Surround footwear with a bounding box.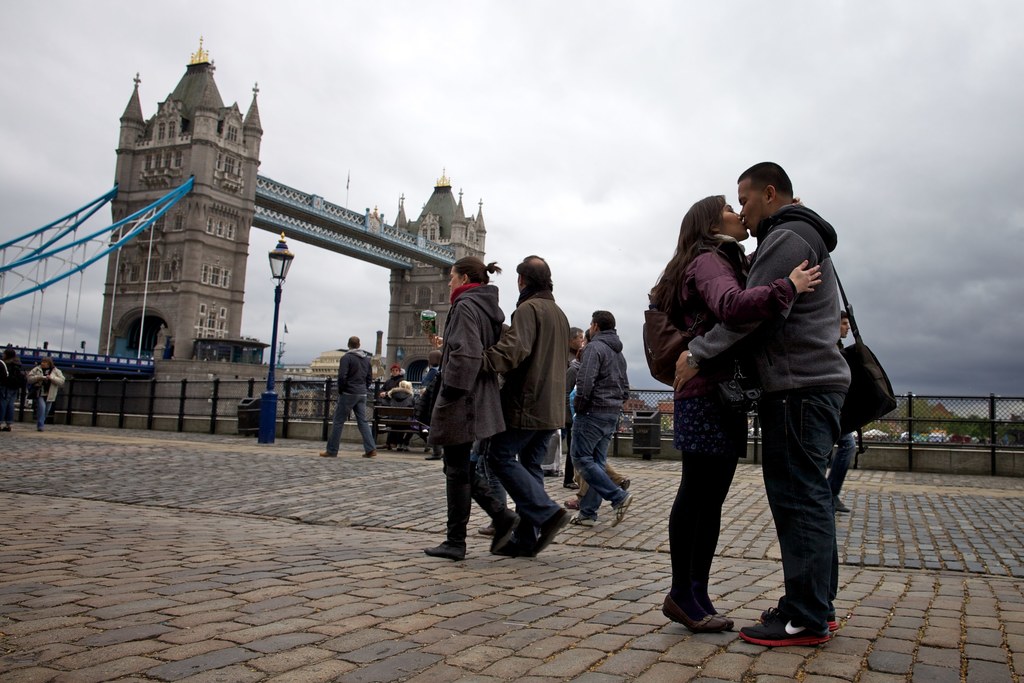
select_region(573, 516, 594, 526).
